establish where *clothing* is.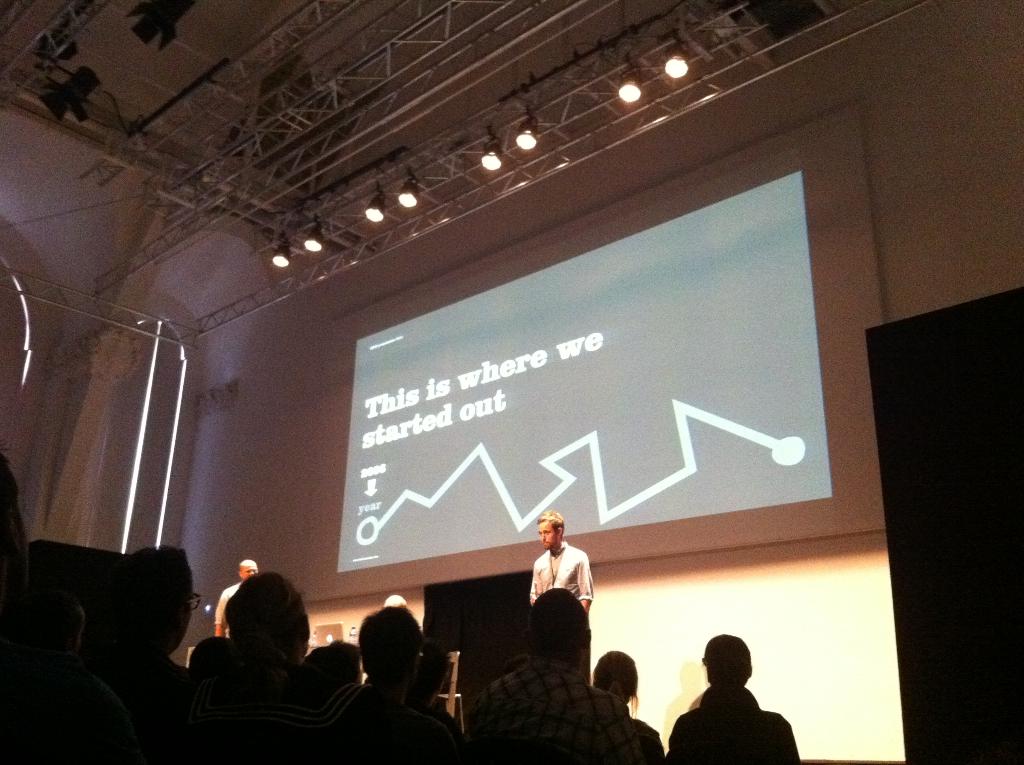
Established at [663,684,799,762].
